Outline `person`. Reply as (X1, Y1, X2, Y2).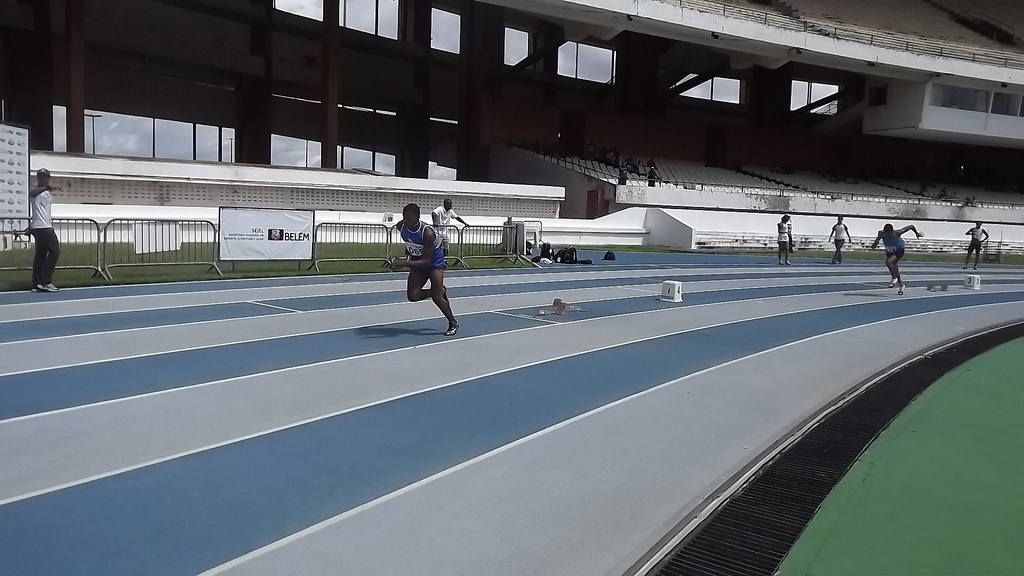
(868, 224, 925, 295).
